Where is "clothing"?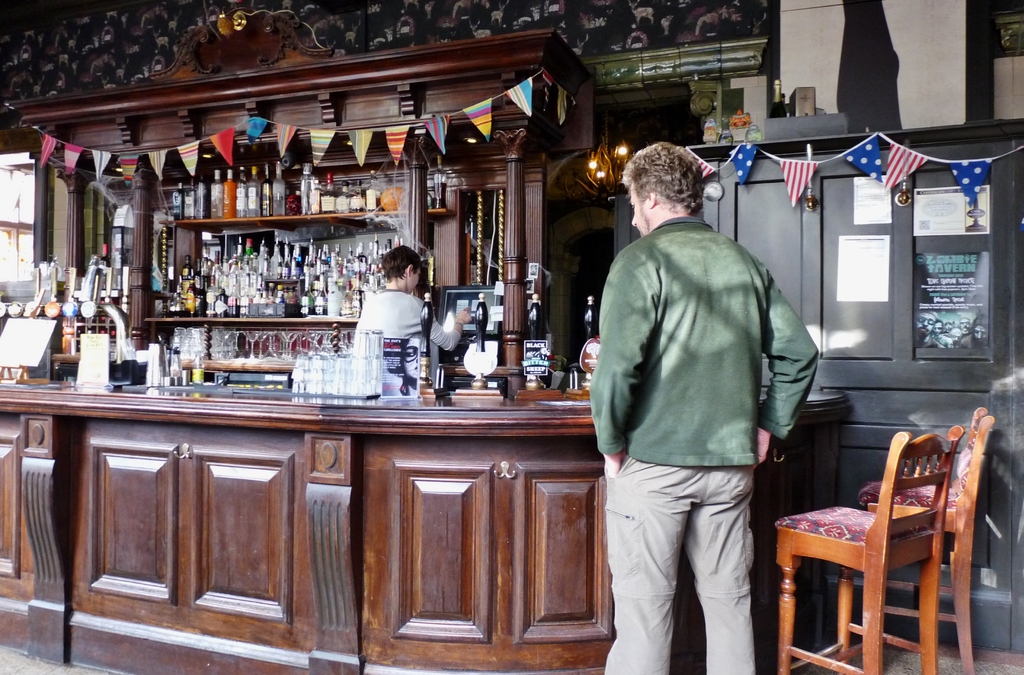
bbox=[351, 285, 460, 353].
